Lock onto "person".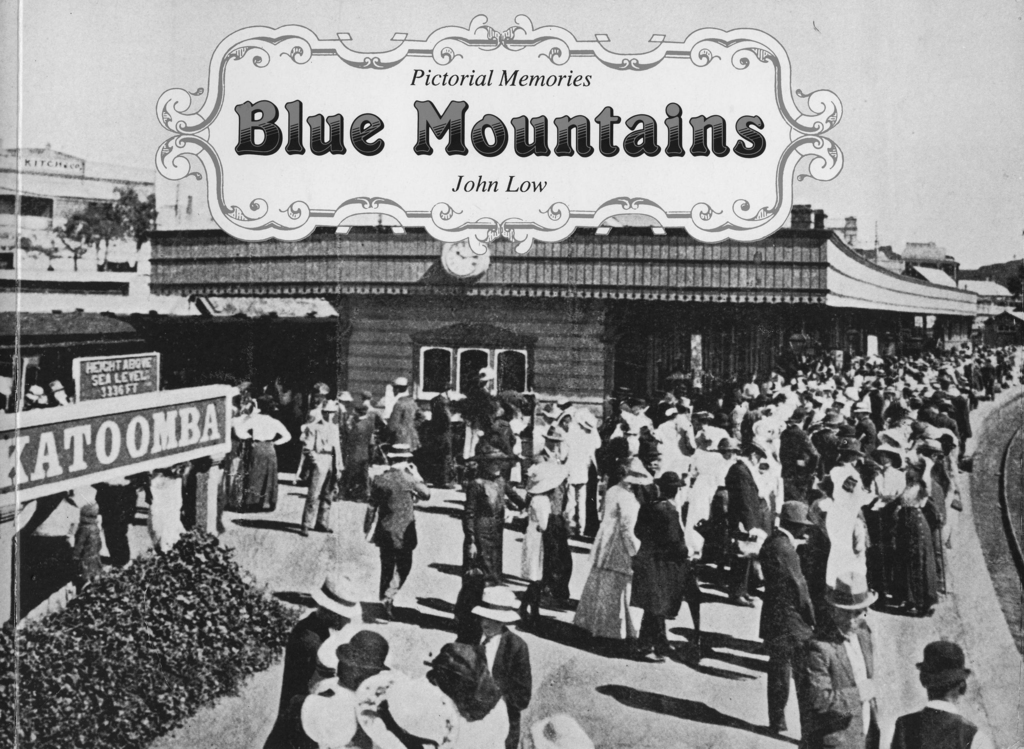
Locked: bbox=(89, 473, 152, 570).
